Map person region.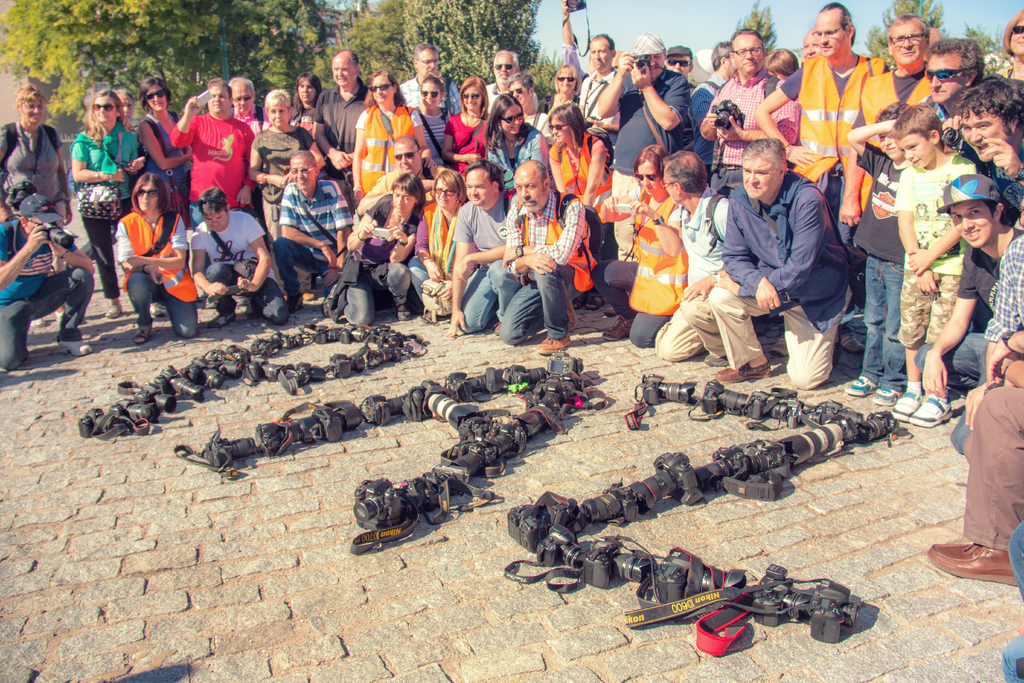
Mapped to (132,75,197,240).
